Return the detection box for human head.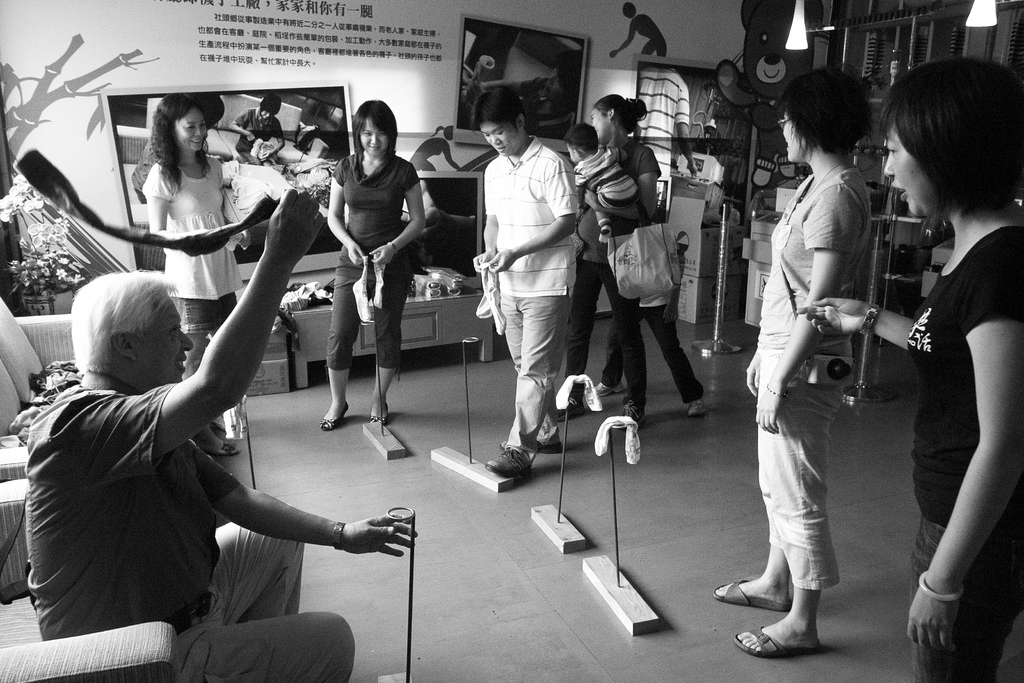
472,90,530,159.
